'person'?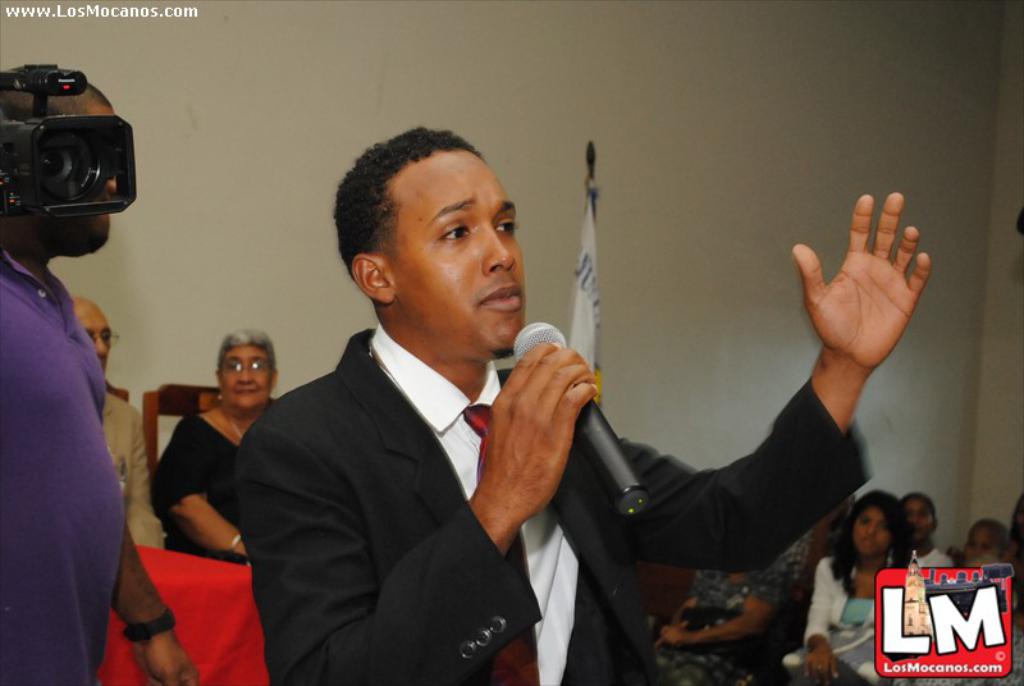
<box>893,493,951,564</box>
